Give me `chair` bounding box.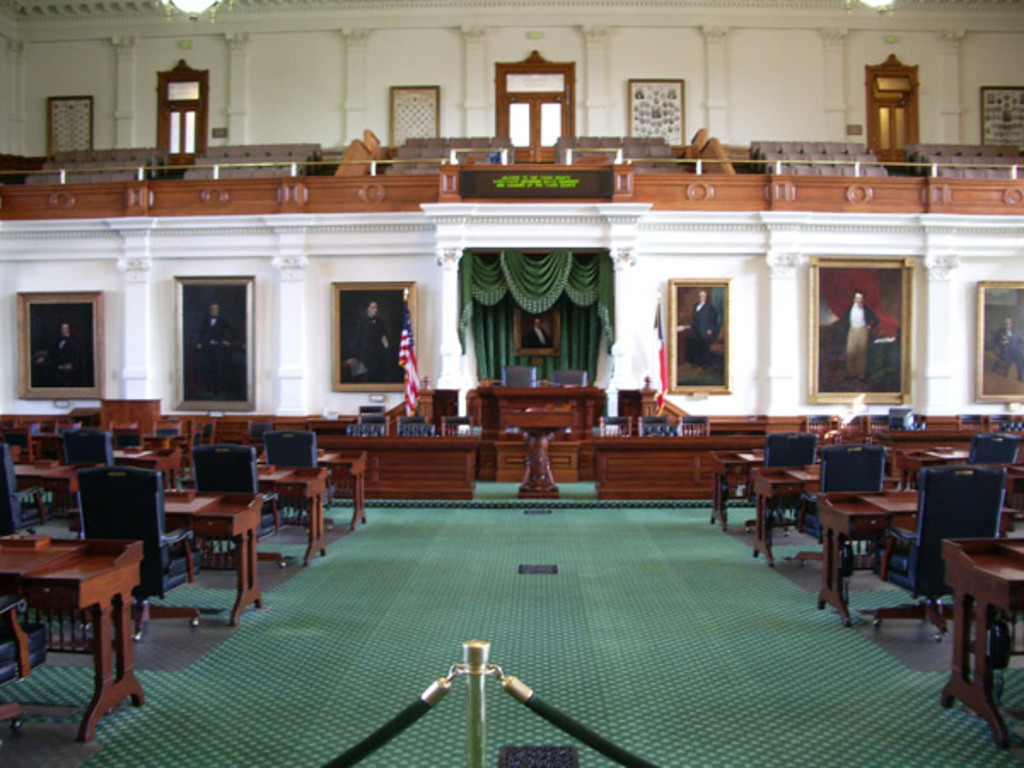
[left=865, top=457, right=1010, bottom=643].
